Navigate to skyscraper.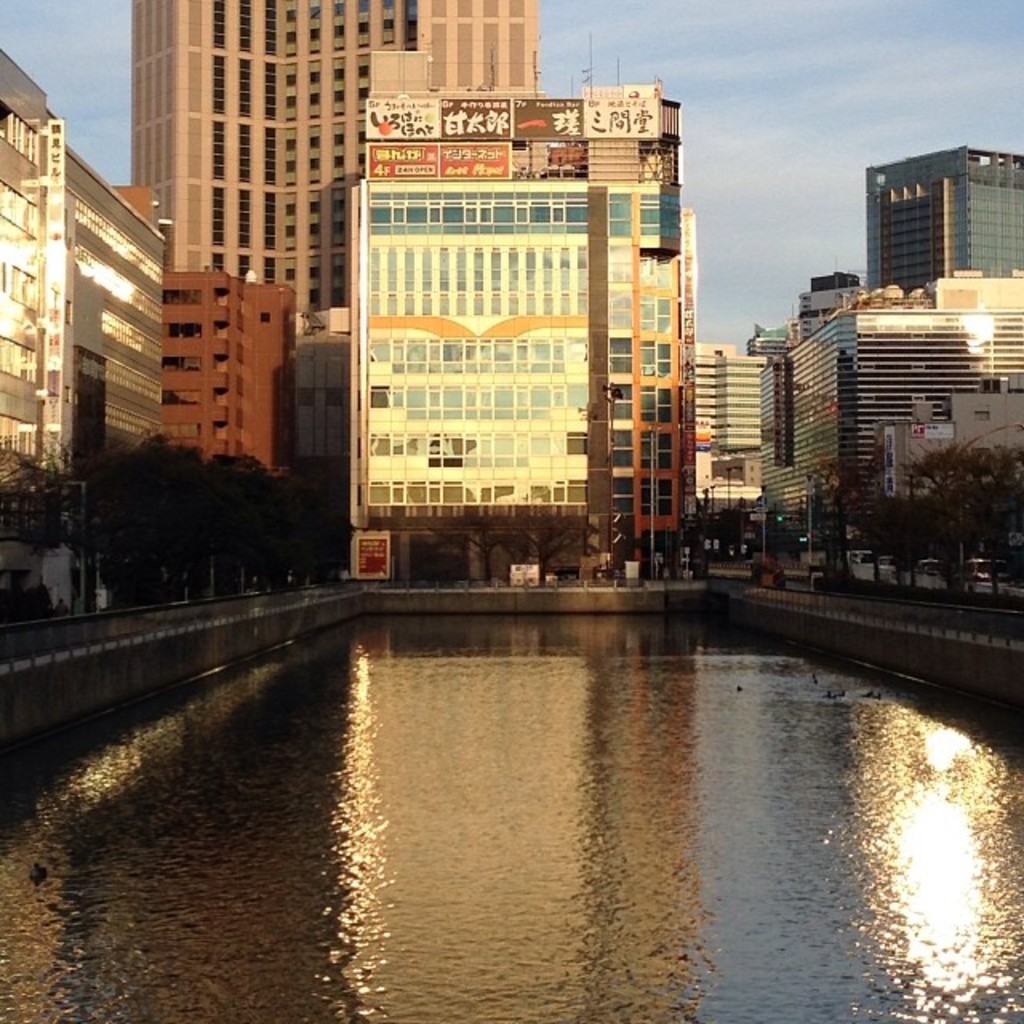
Navigation target: box(130, 0, 541, 320).
